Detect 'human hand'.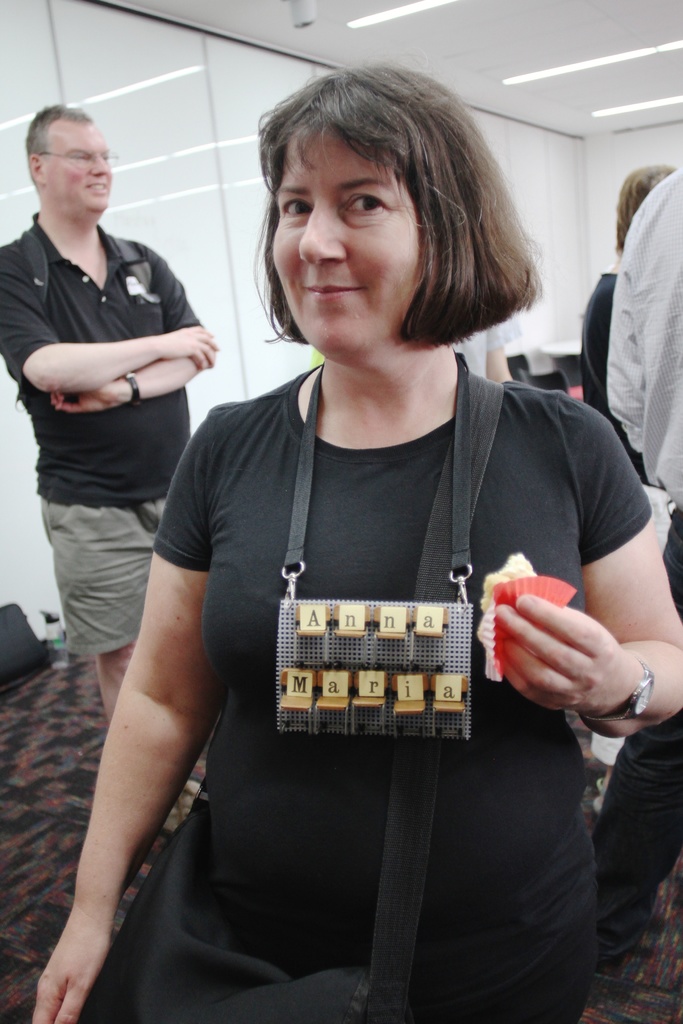
Detected at 491 586 645 715.
